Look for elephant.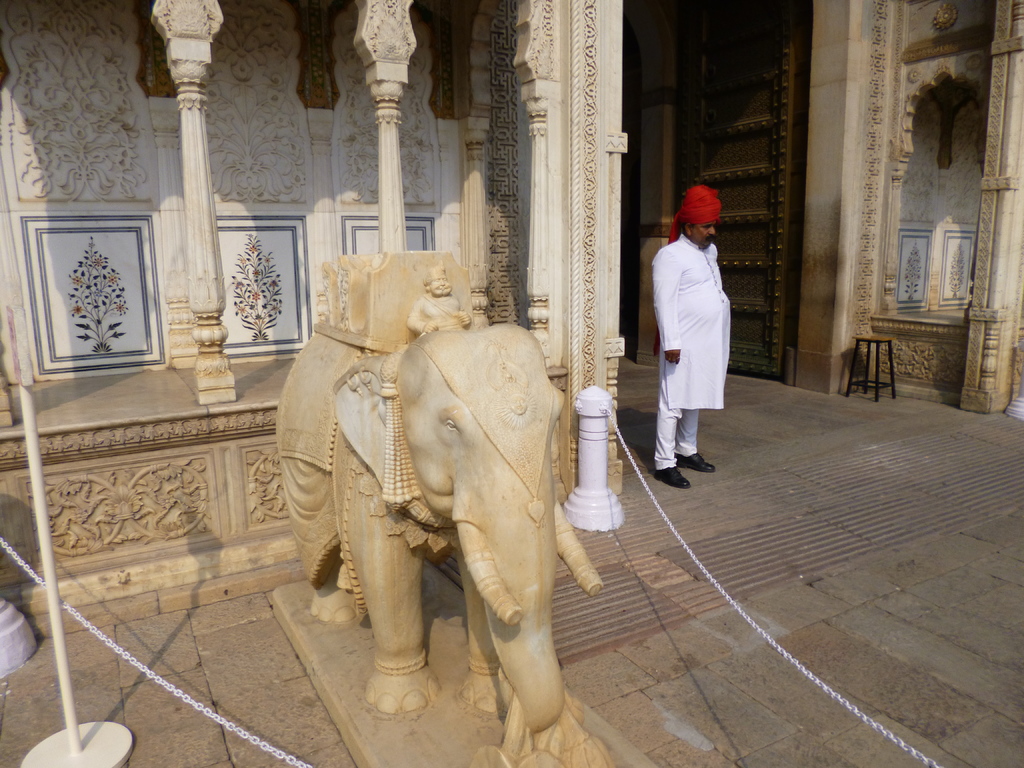
Found: left=268, top=254, right=637, bottom=767.
